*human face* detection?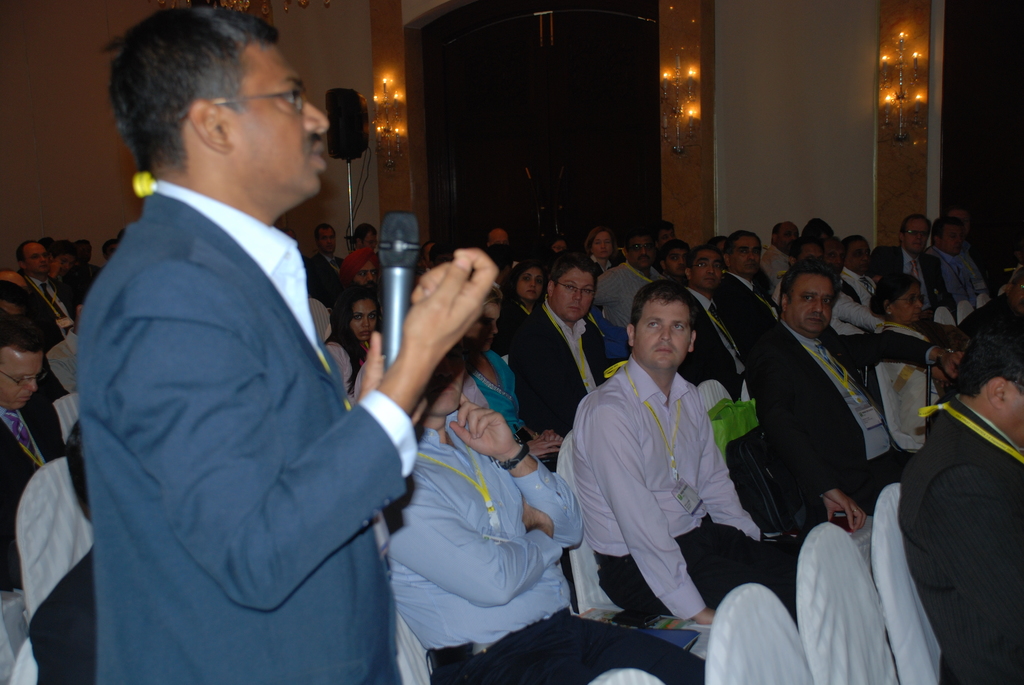
locate(517, 267, 543, 302)
